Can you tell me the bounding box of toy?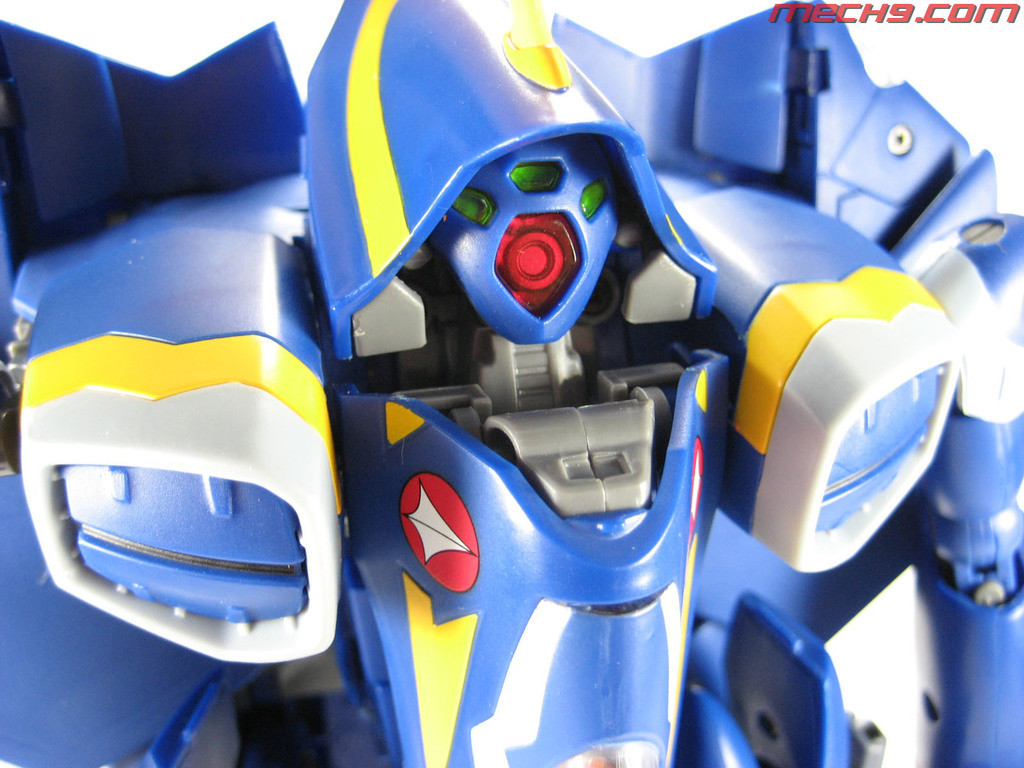
(left=51, top=3, right=1011, bottom=737).
